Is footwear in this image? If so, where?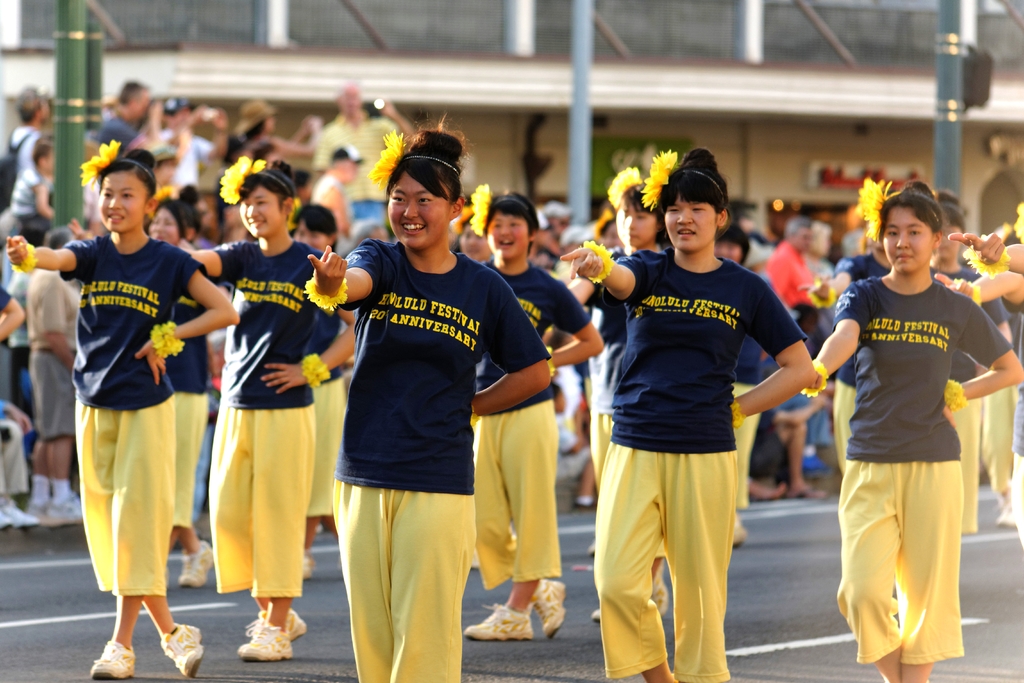
Yes, at rect(470, 544, 482, 569).
